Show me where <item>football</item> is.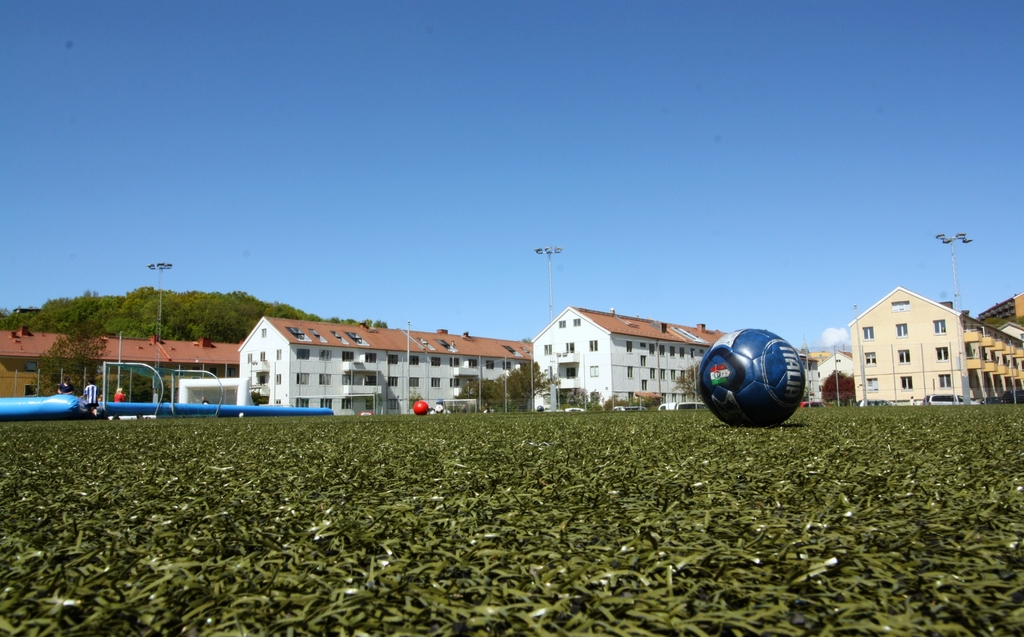
<item>football</item> is at BBox(411, 396, 427, 412).
